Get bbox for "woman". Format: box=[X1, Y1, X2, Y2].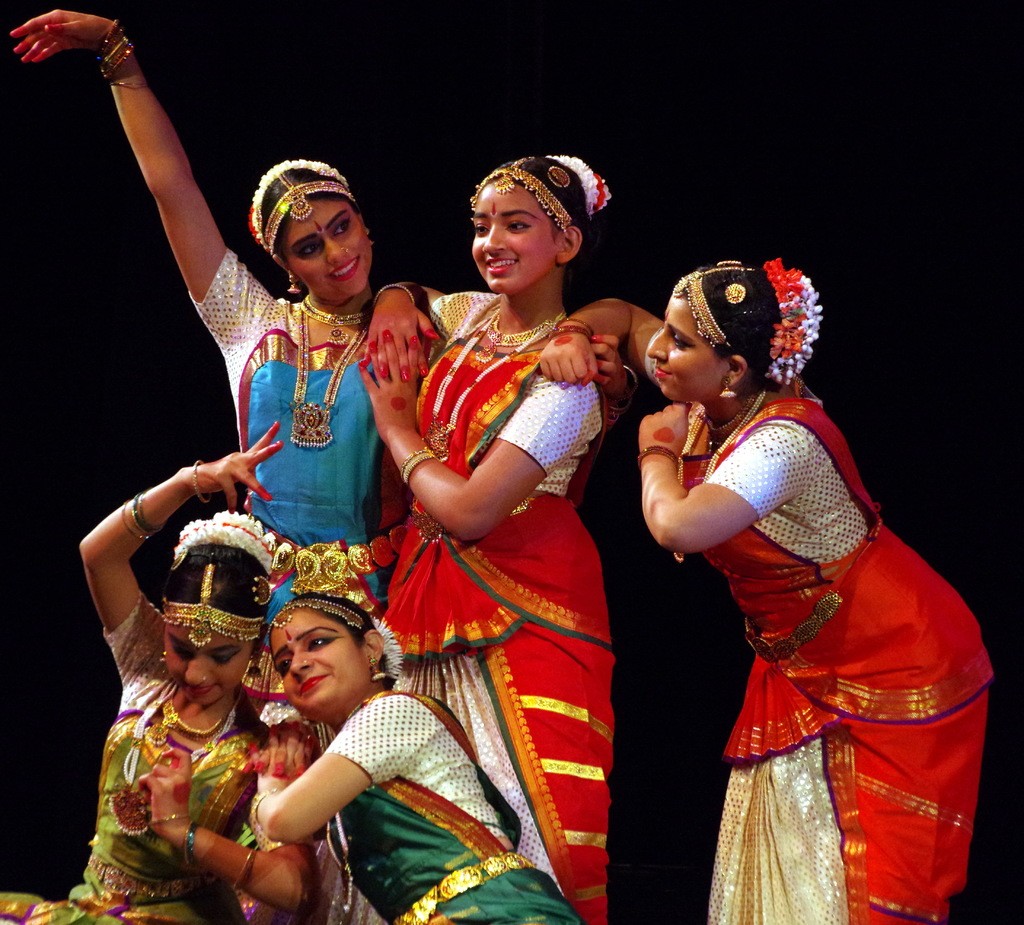
box=[7, 4, 623, 713].
